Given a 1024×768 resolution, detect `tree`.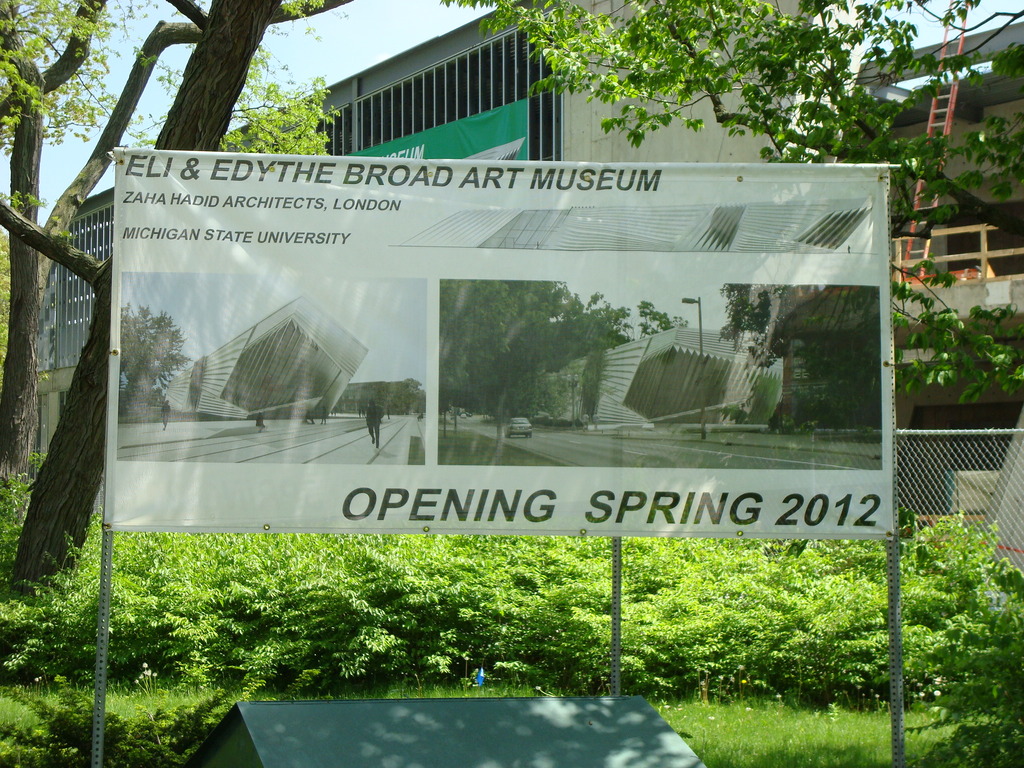
<box>0,0,358,590</box>.
